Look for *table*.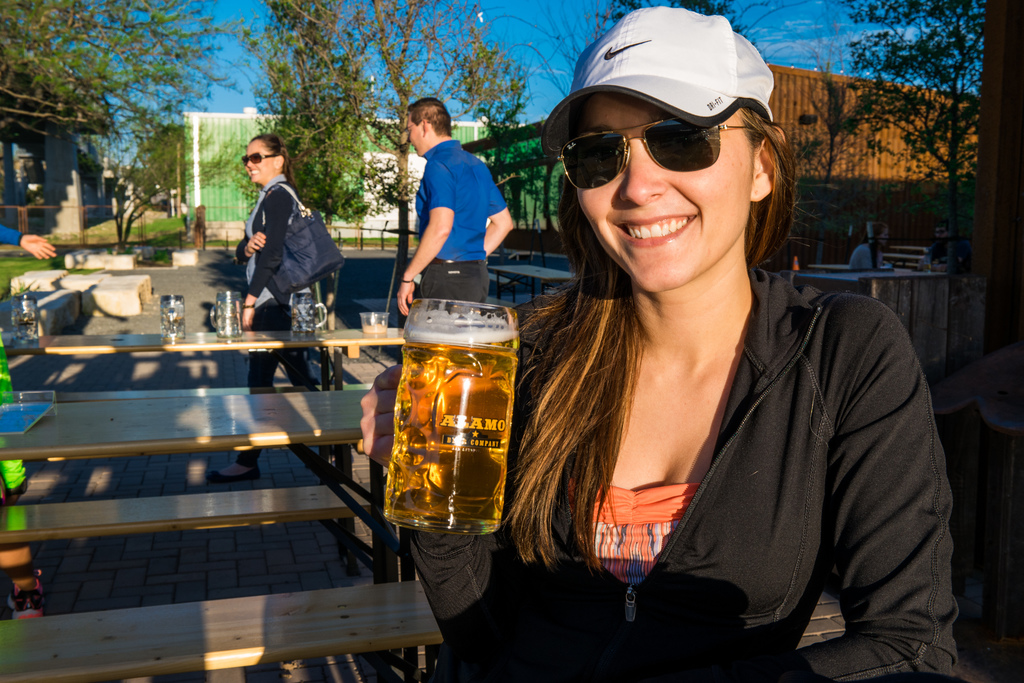
Found: detection(490, 259, 578, 311).
